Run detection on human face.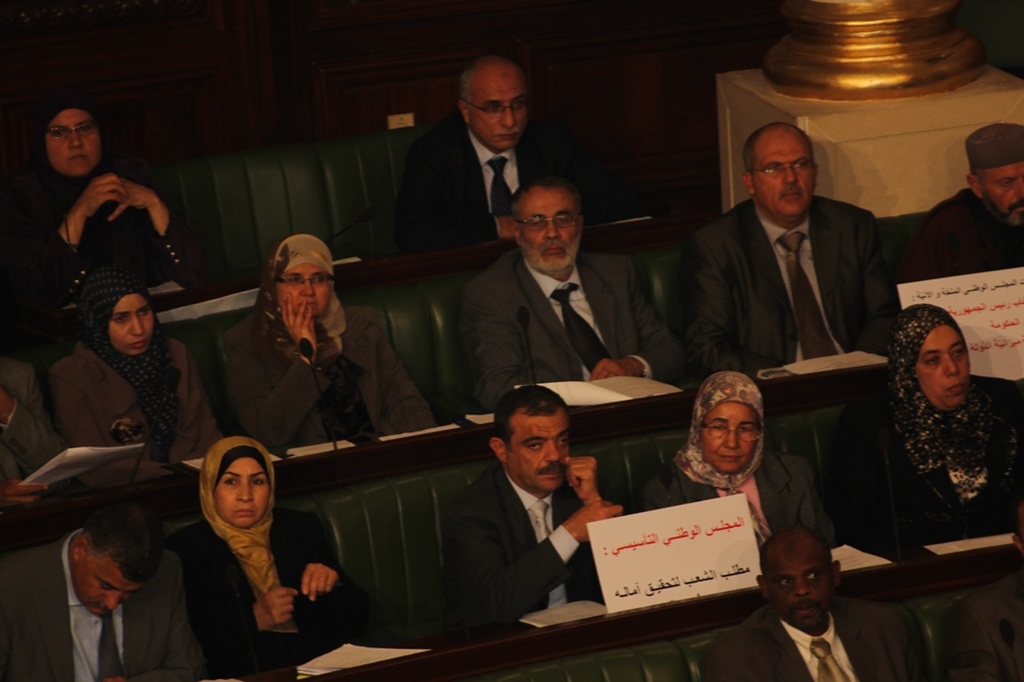
Result: box(215, 459, 274, 526).
